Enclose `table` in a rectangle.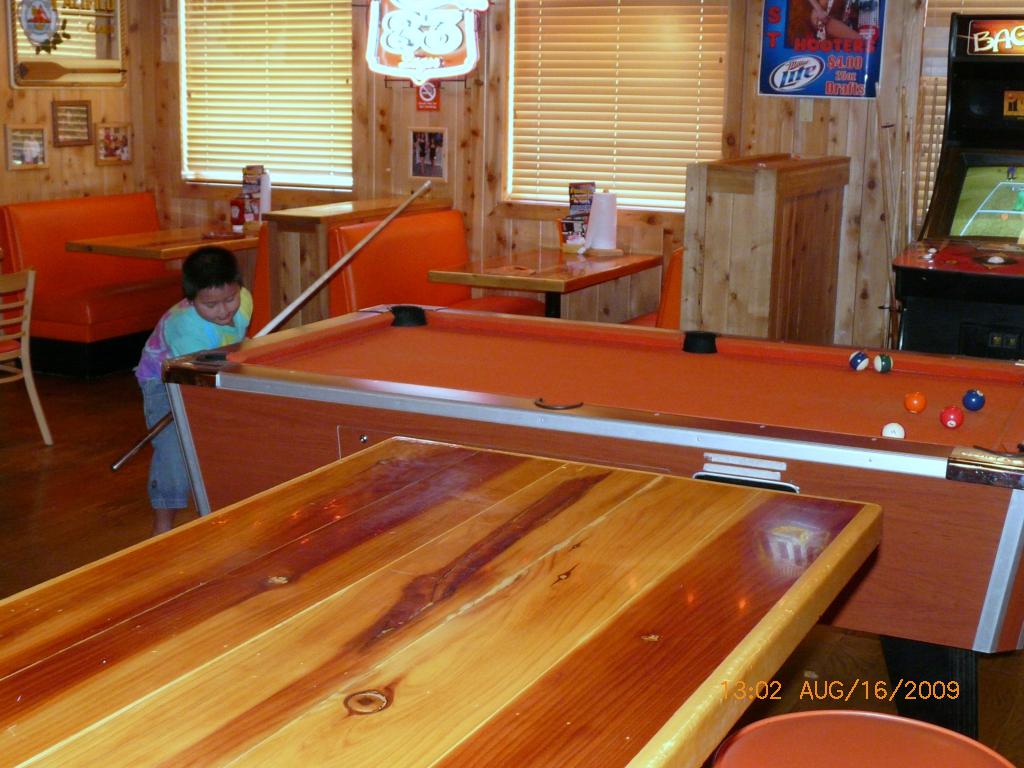
{"left": 70, "top": 218, "right": 264, "bottom": 264}.
